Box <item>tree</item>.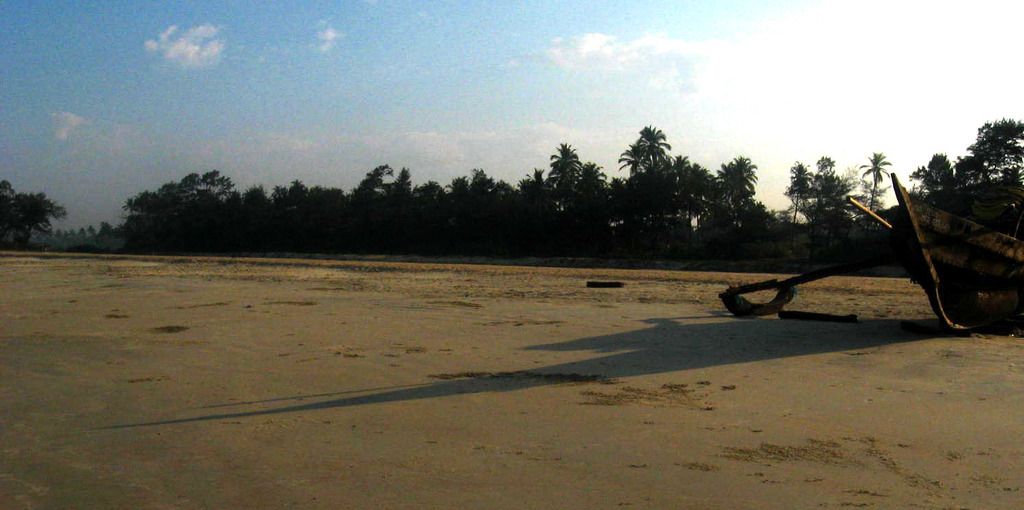
bbox=(619, 136, 657, 234).
